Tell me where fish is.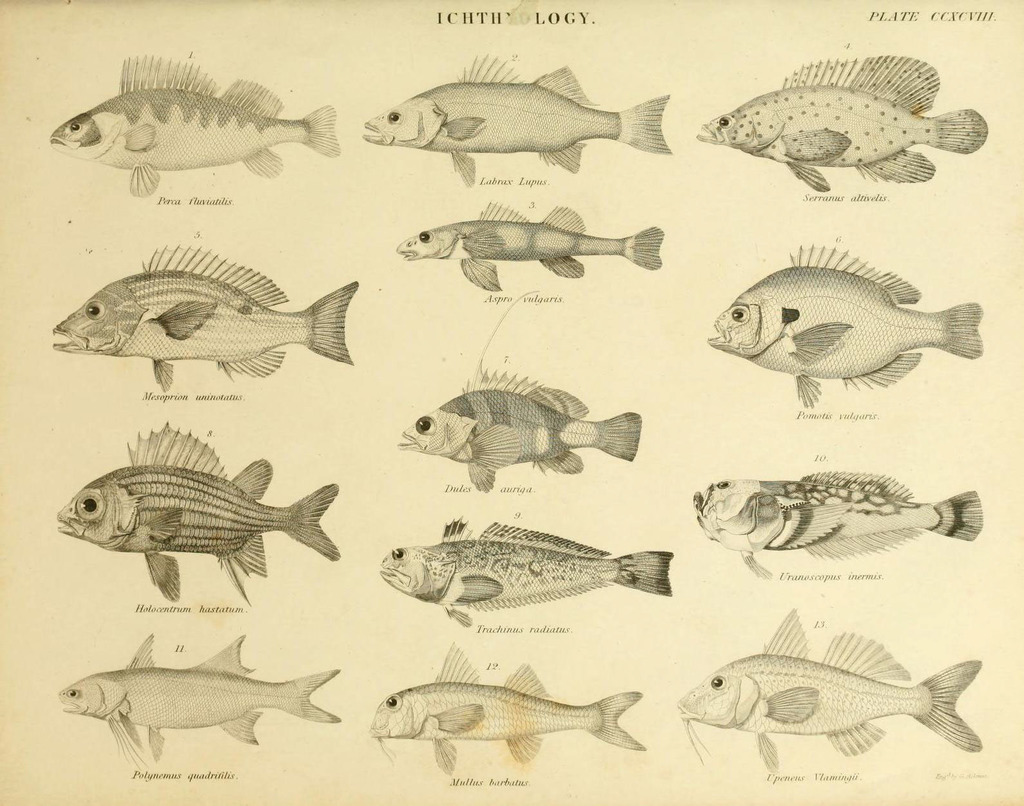
fish is at 47:238:359:390.
